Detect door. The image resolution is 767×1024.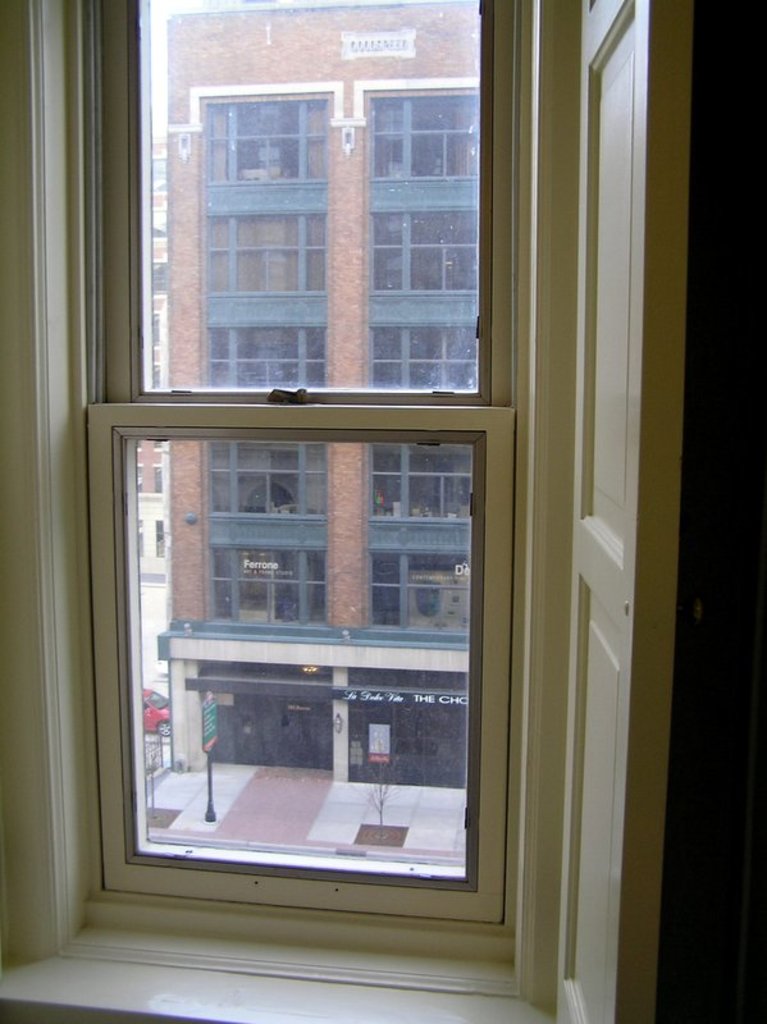
crop(95, 0, 643, 887).
